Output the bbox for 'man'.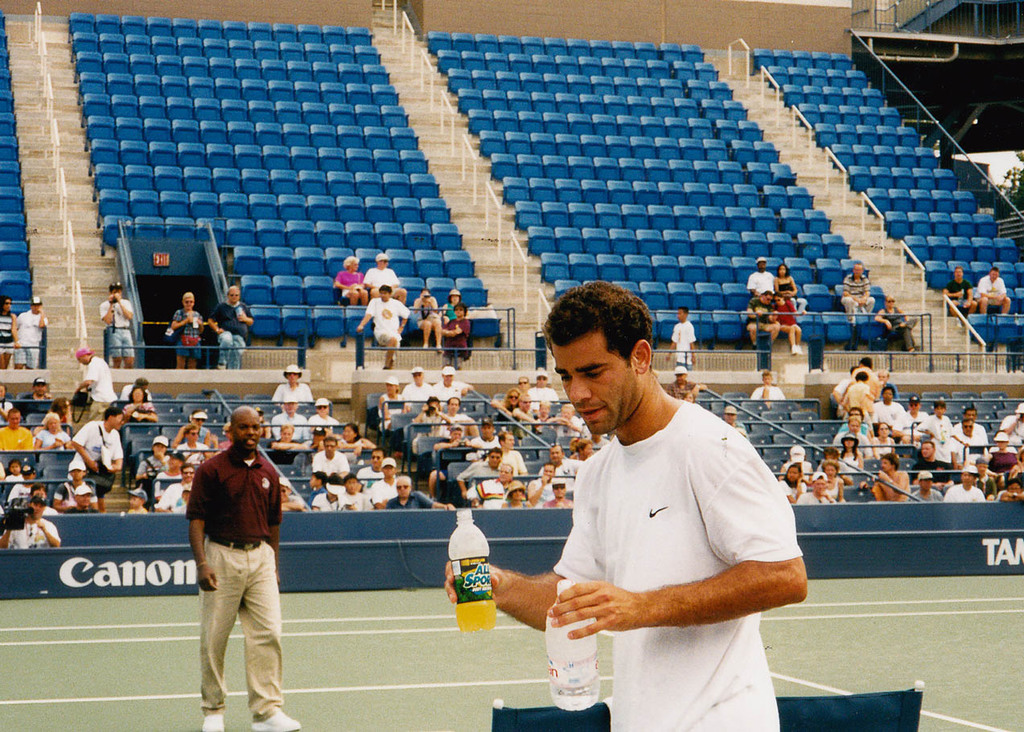
detection(837, 261, 874, 324).
